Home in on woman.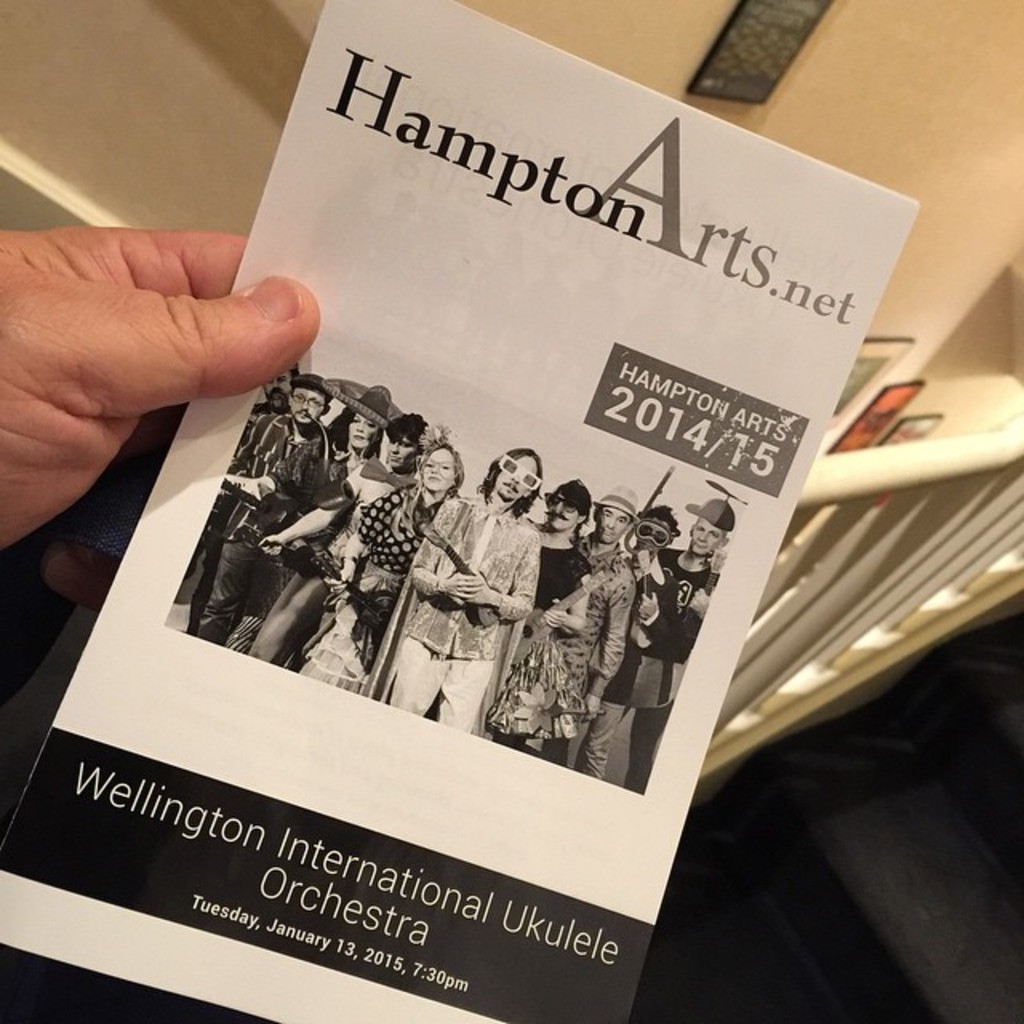
Homed in at locate(478, 474, 600, 755).
